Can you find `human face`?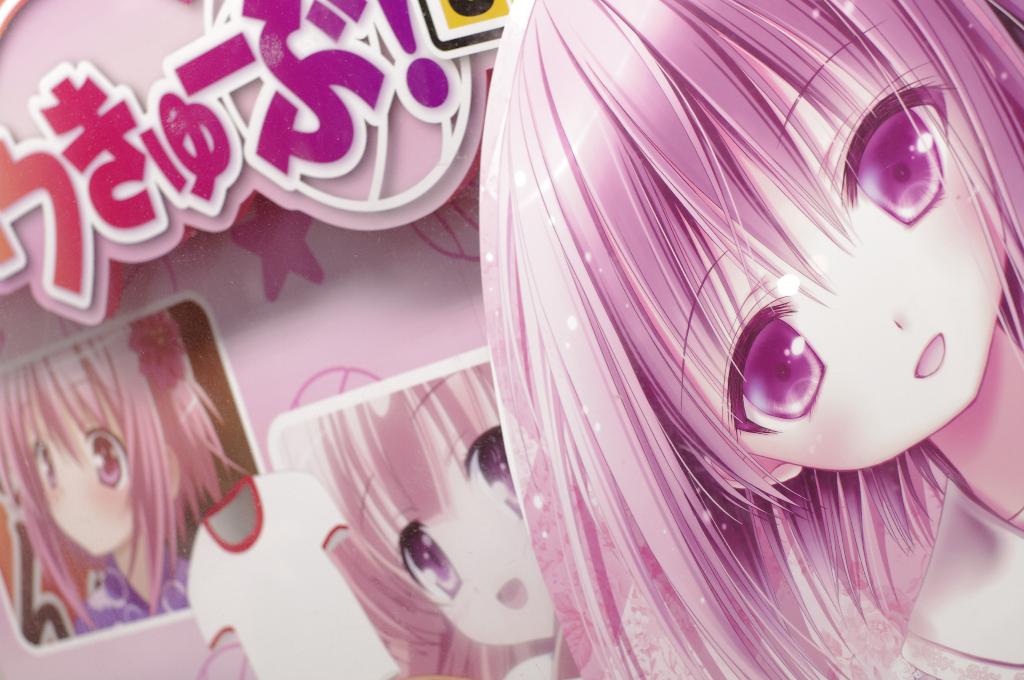
Yes, bounding box: x1=372, y1=407, x2=558, y2=640.
